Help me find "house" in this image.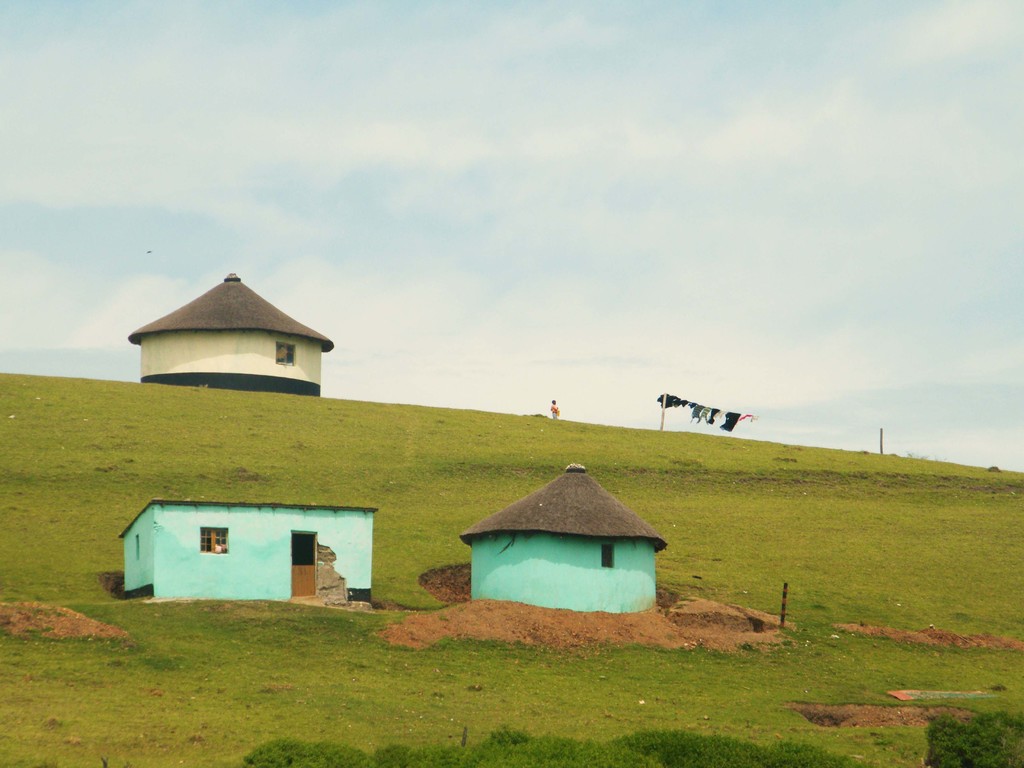
Found it: x1=472 y1=467 x2=665 y2=623.
